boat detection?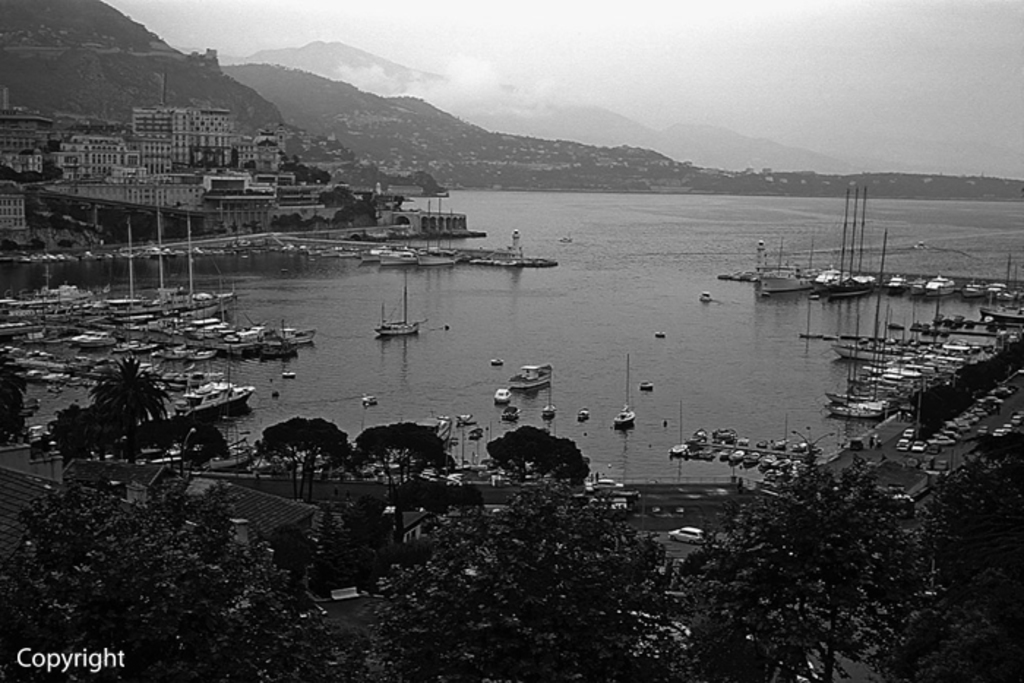
select_region(613, 357, 635, 431)
